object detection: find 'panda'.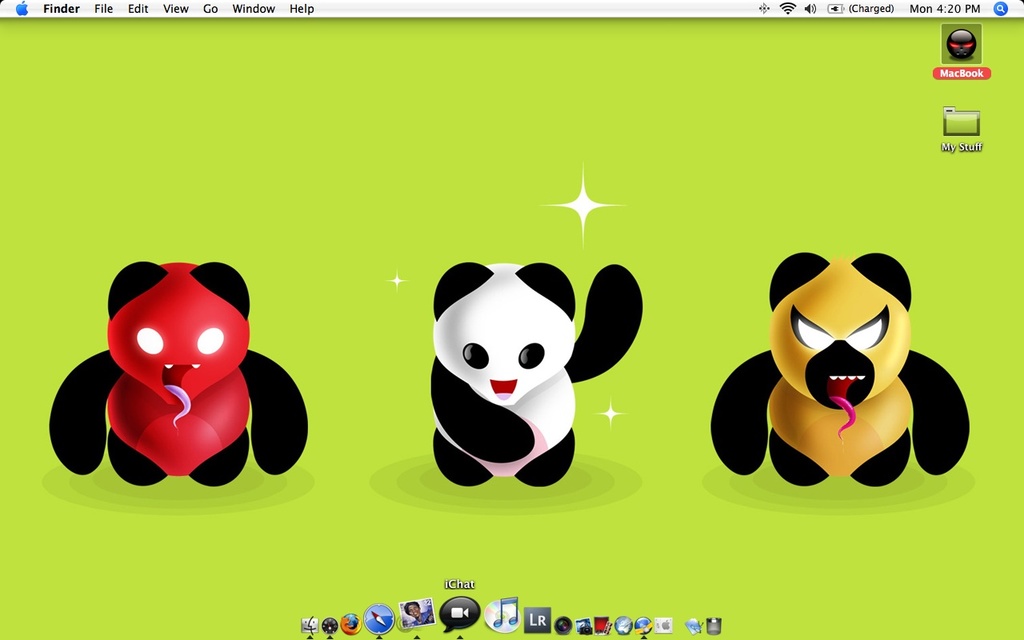
429 258 643 485.
